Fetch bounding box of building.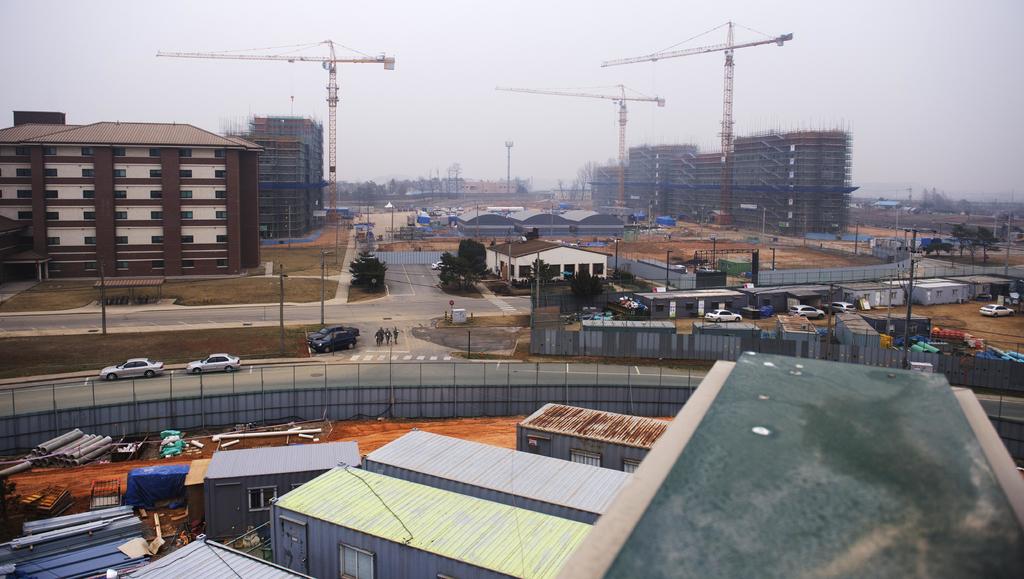
Bbox: <region>900, 277, 1014, 321</region>.
